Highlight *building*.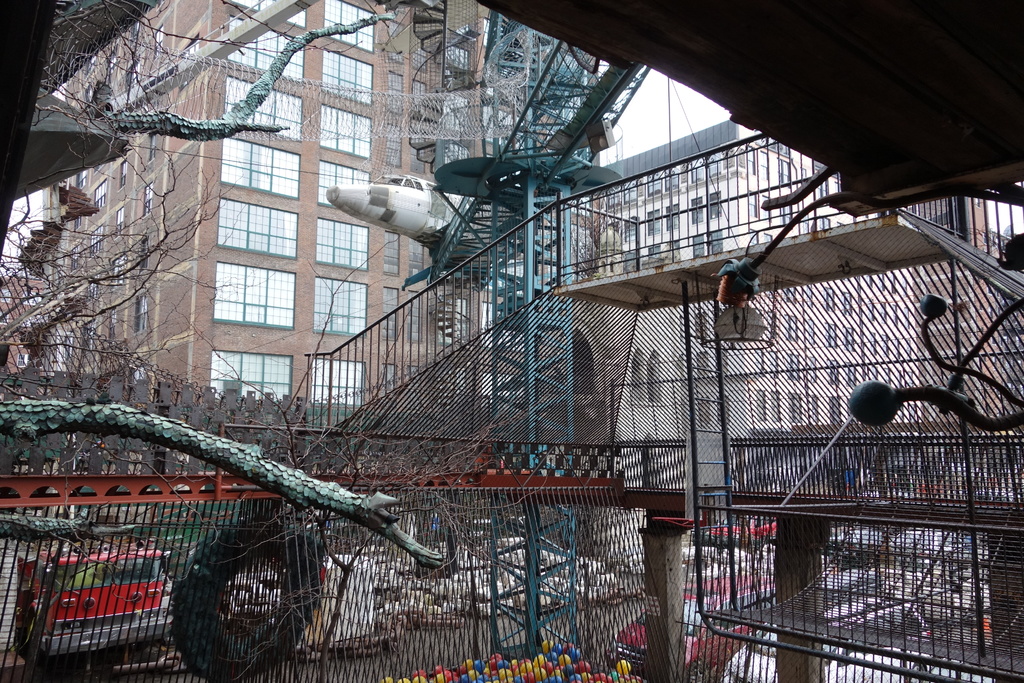
Highlighted region: (0, 276, 44, 375).
